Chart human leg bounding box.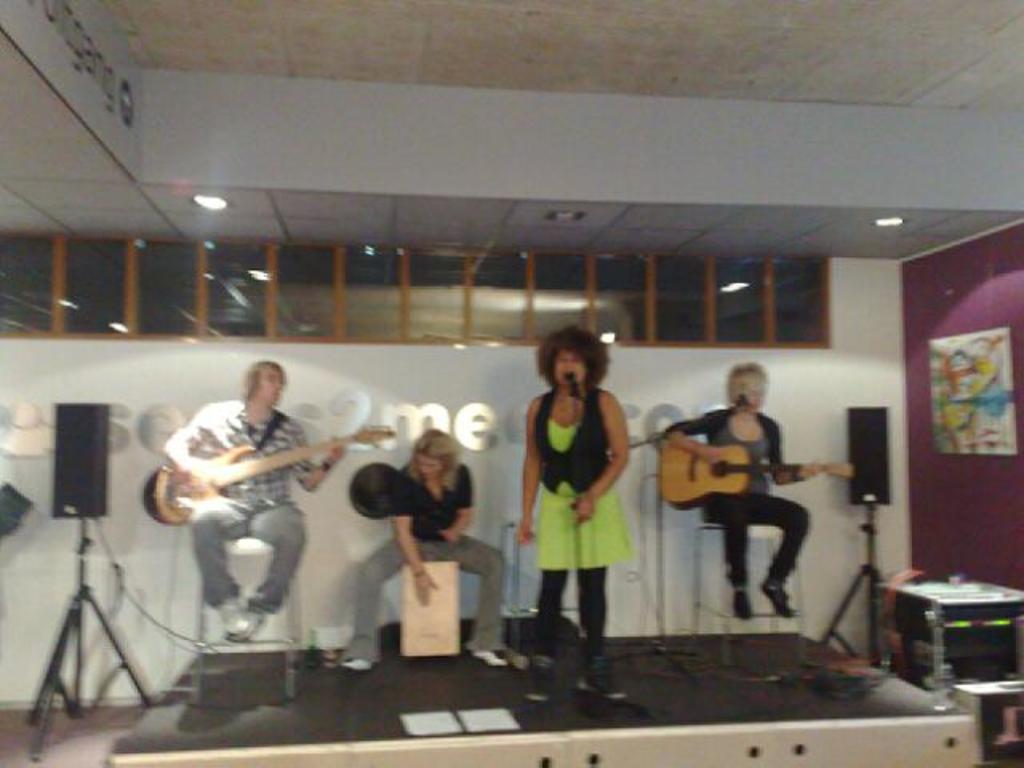
Charted: 525/568/571/701.
